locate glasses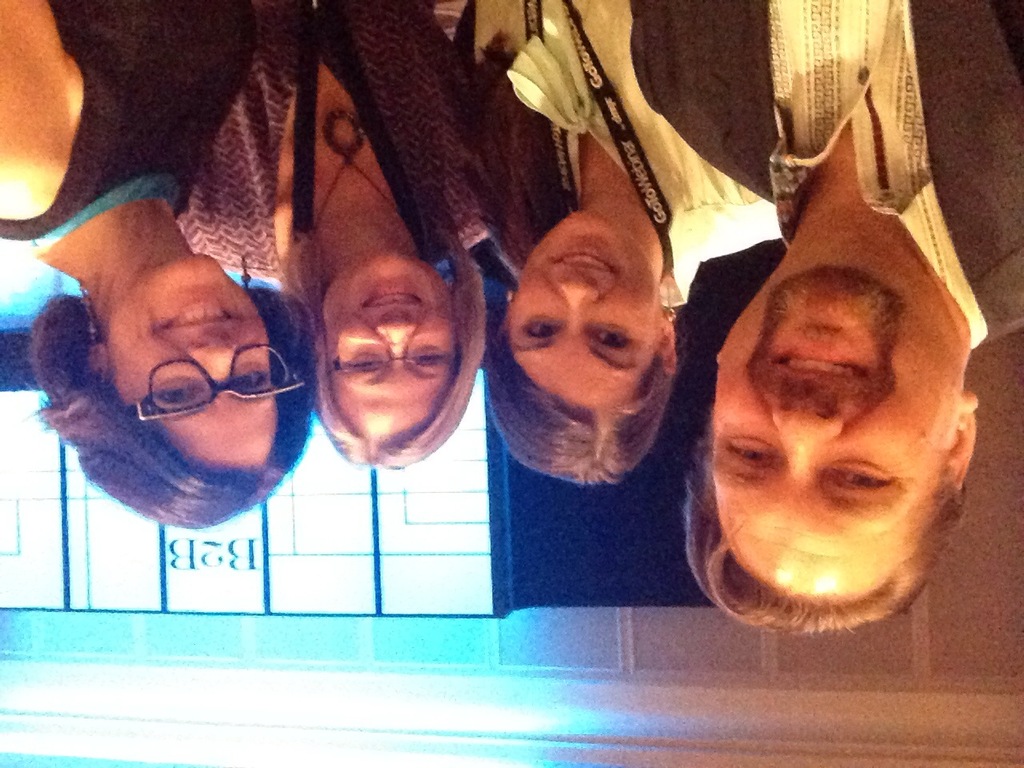
328,346,458,372
